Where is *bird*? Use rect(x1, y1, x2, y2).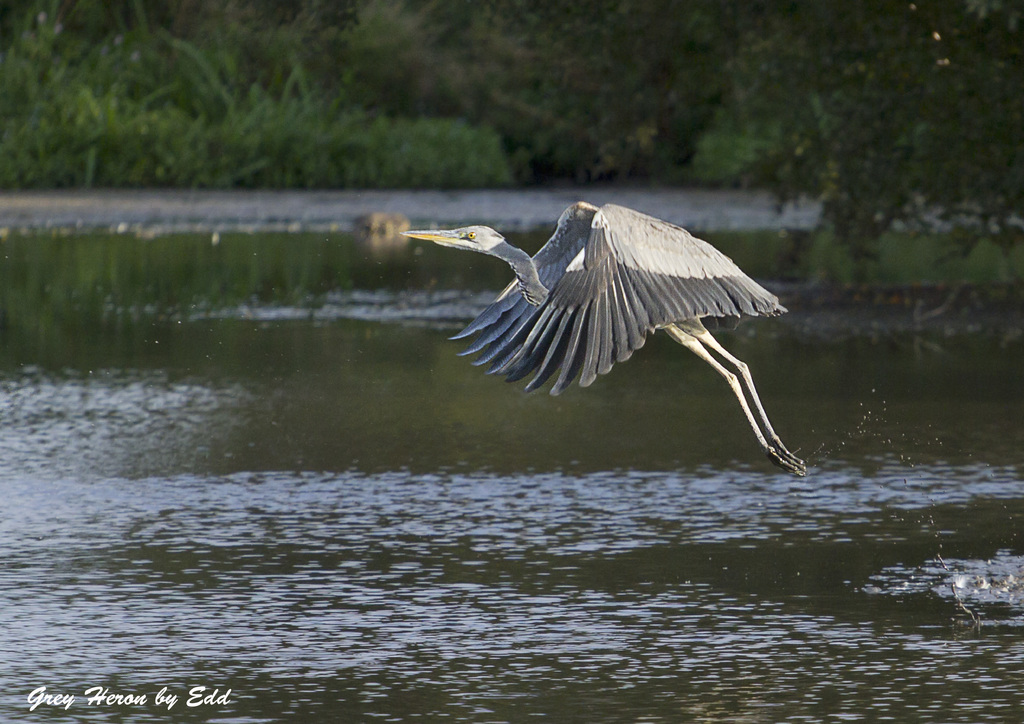
rect(396, 186, 815, 490).
